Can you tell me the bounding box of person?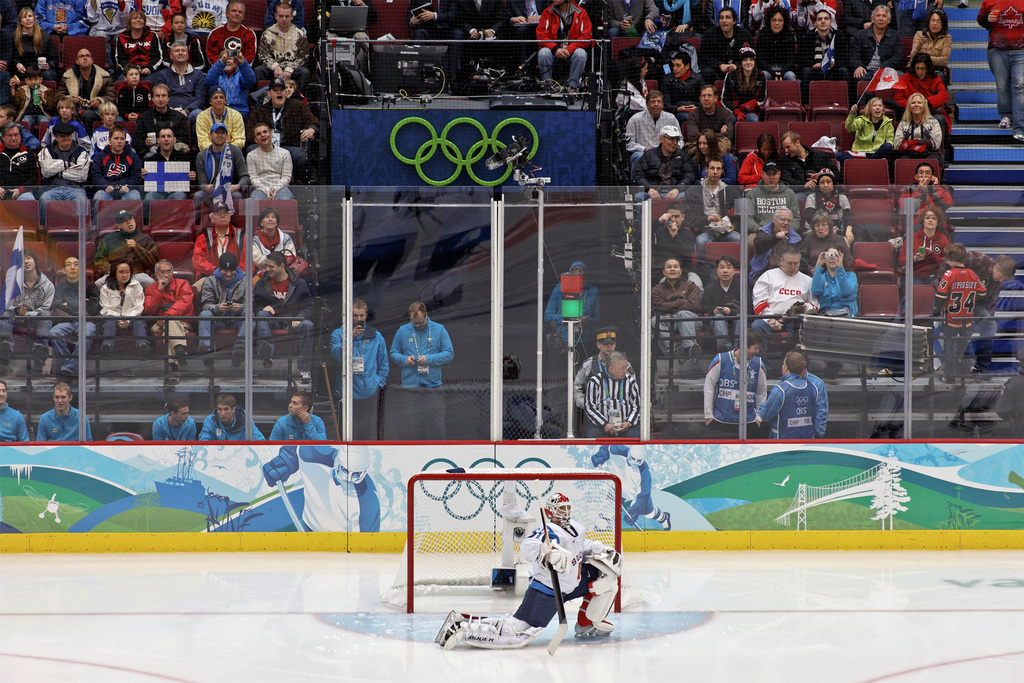
<bbox>158, 17, 201, 73</bbox>.
